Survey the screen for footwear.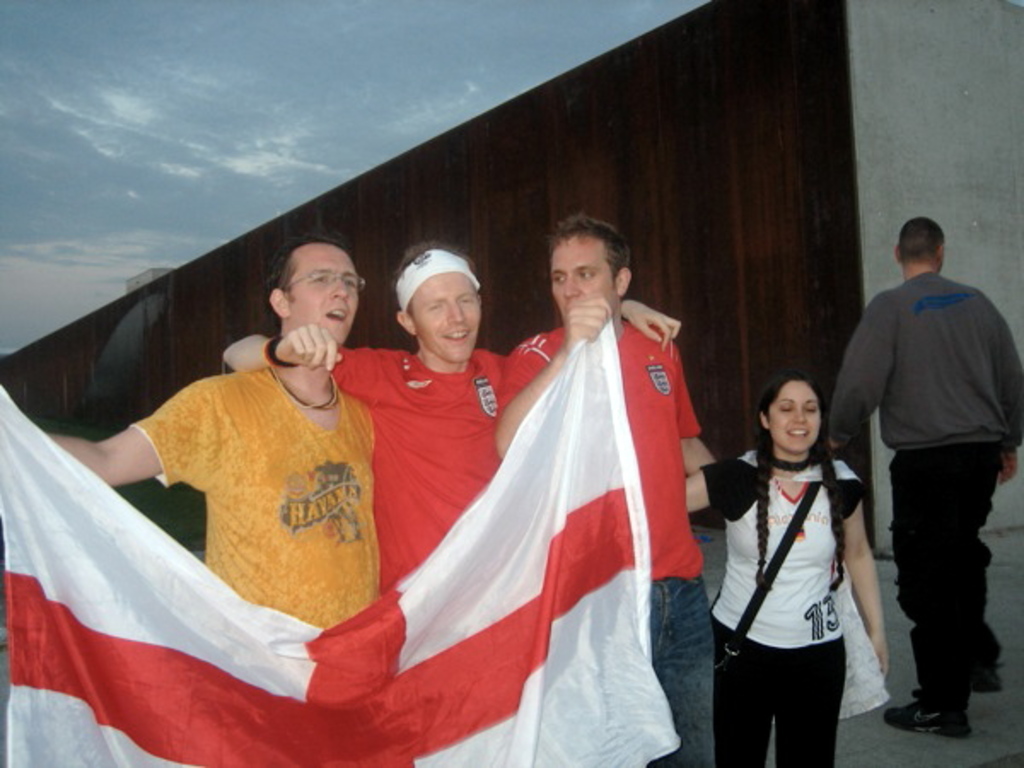
Survey found: [x1=910, y1=674, x2=997, y2=744].
